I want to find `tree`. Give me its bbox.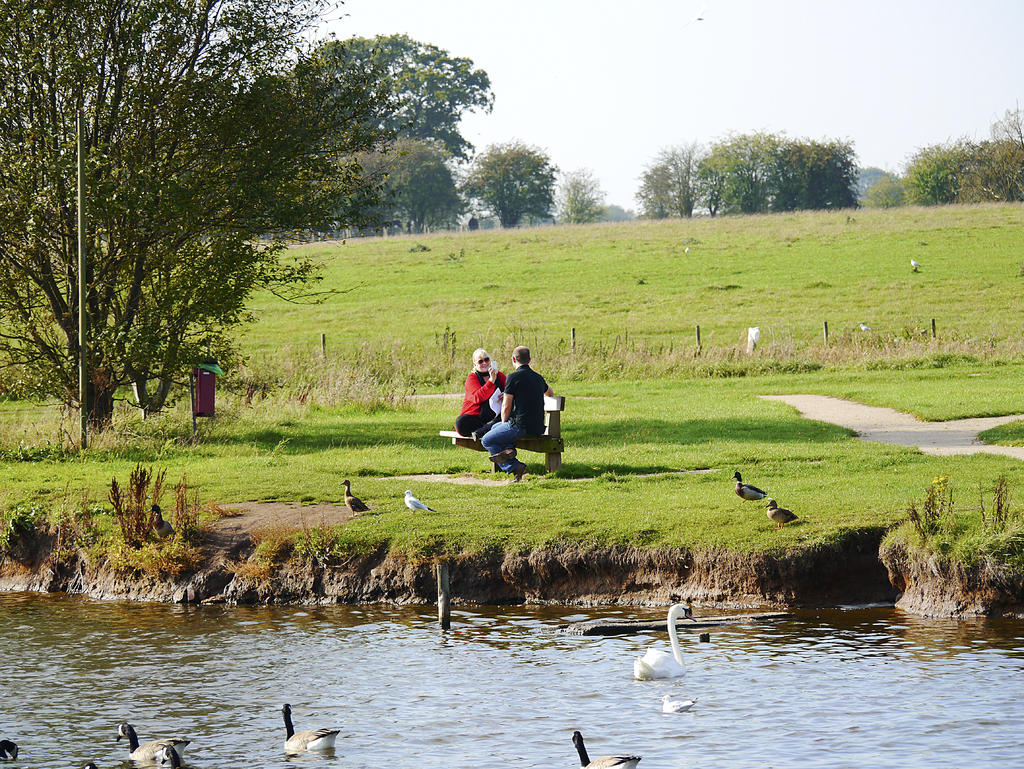
{"x1": 300, "y1": 26, "x2": 496, "y2": 166}.
